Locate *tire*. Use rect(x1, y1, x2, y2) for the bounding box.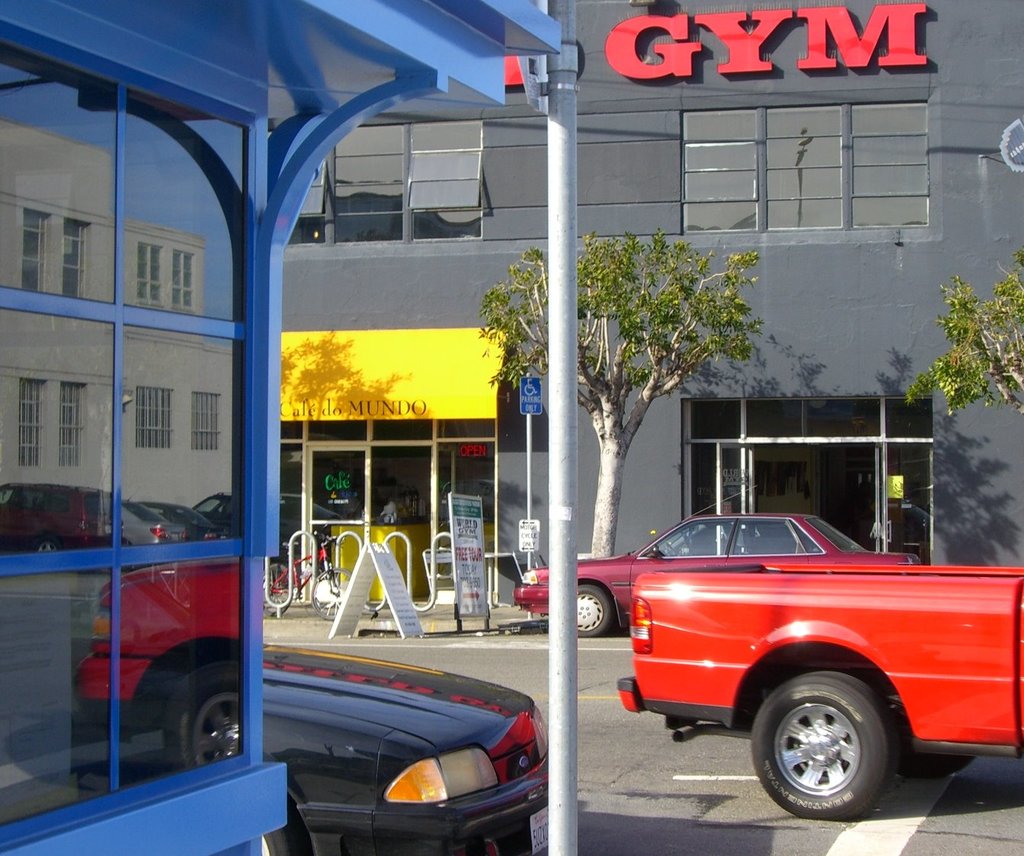
rect(568, 582, 619, 638).
